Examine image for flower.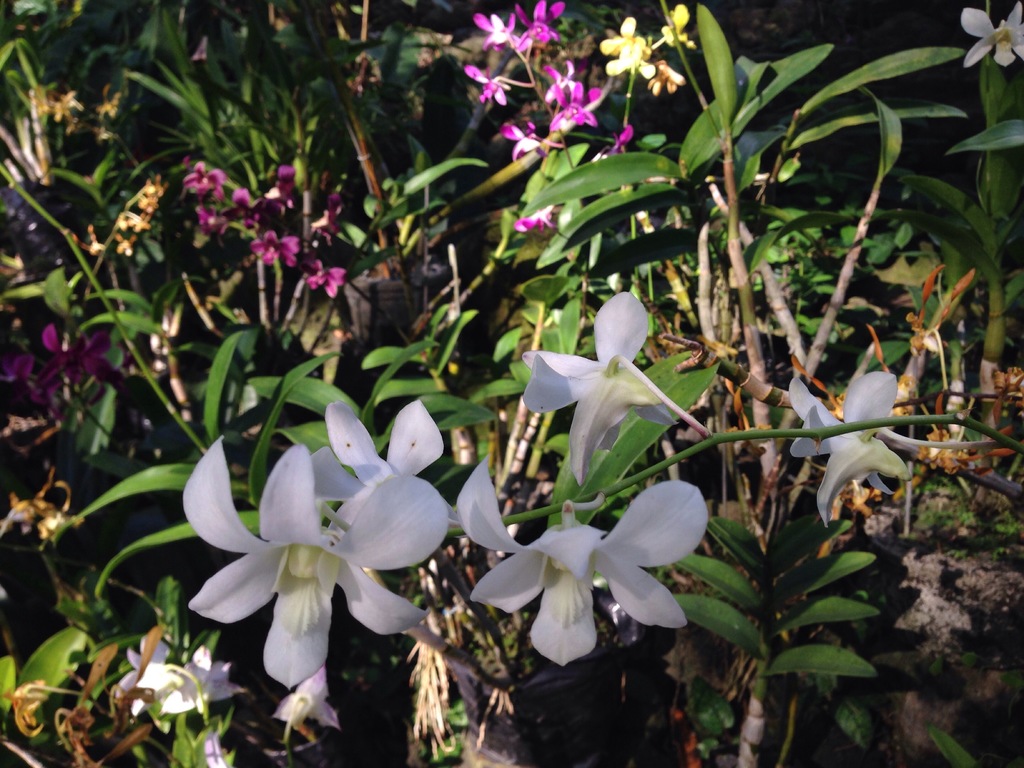
Examination result: 271/666/340/726.
